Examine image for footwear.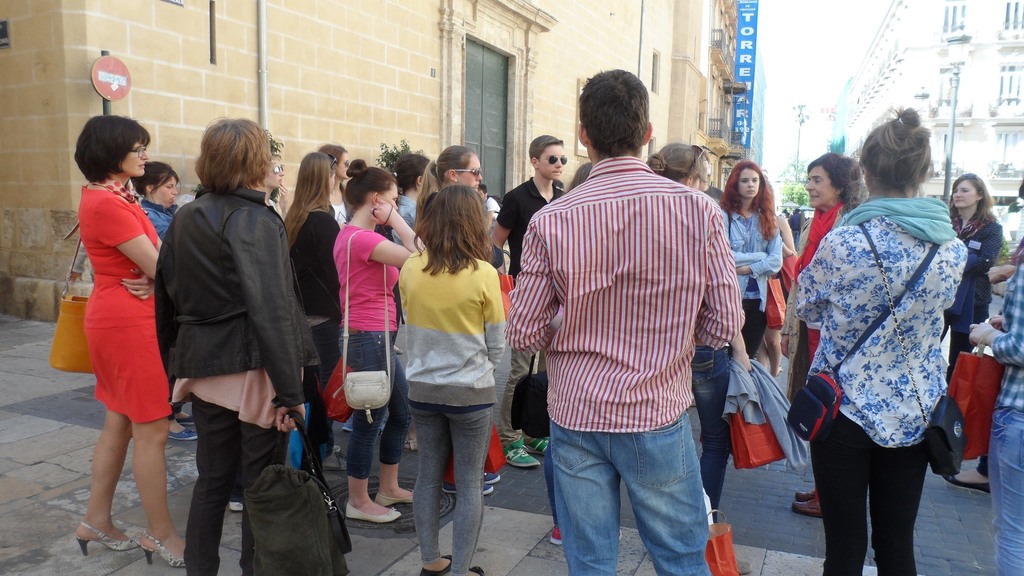
Examination result: left=794, top=488, right=815, bottom=502.
